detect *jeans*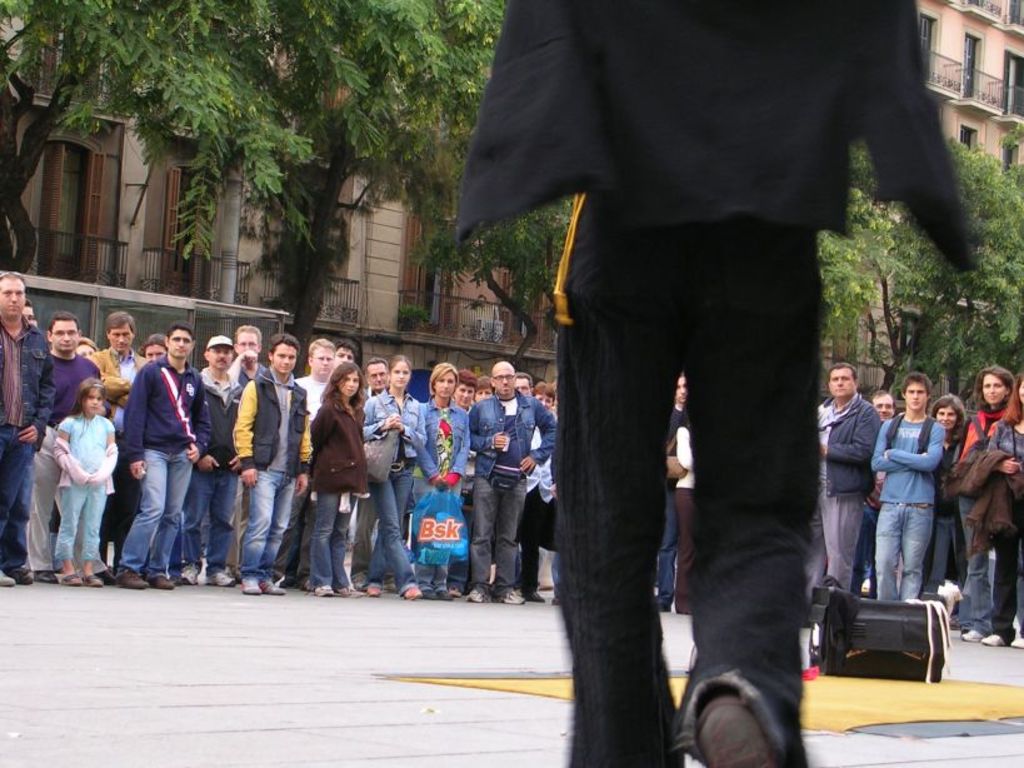
366/468/413/584
